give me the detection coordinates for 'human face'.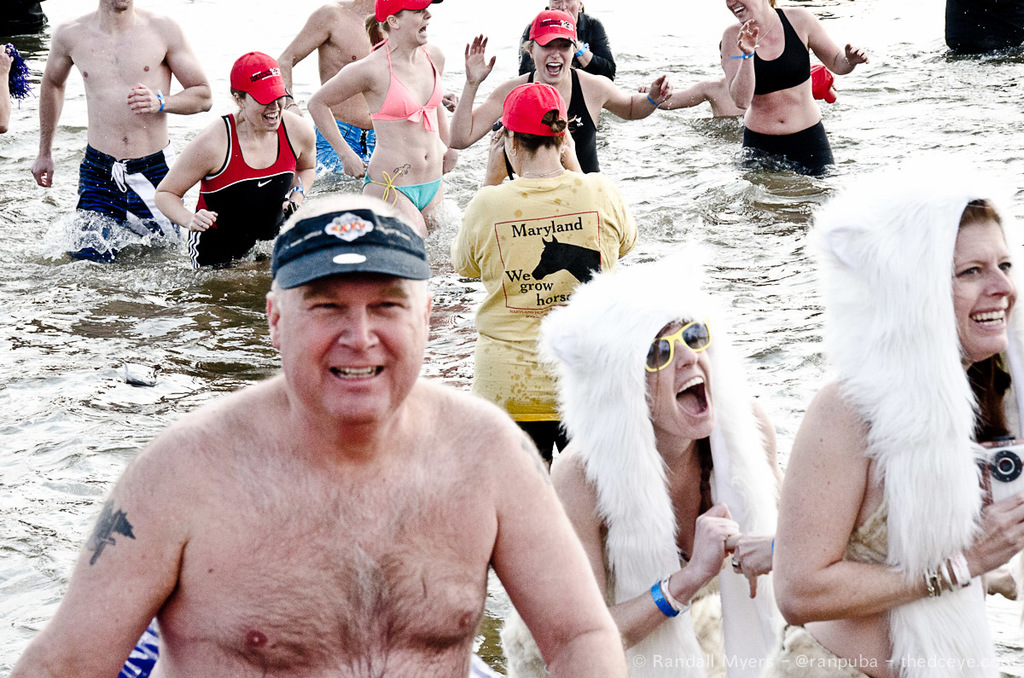
[243,90,288,136].
